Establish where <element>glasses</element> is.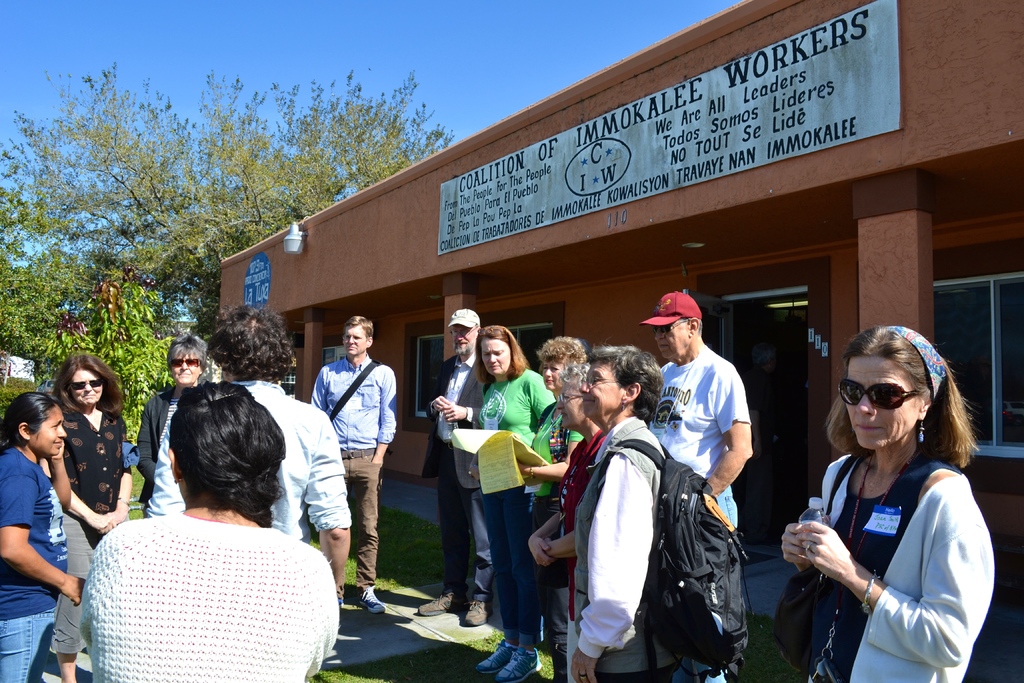
Established at <box>580,371,630,390</box>.
